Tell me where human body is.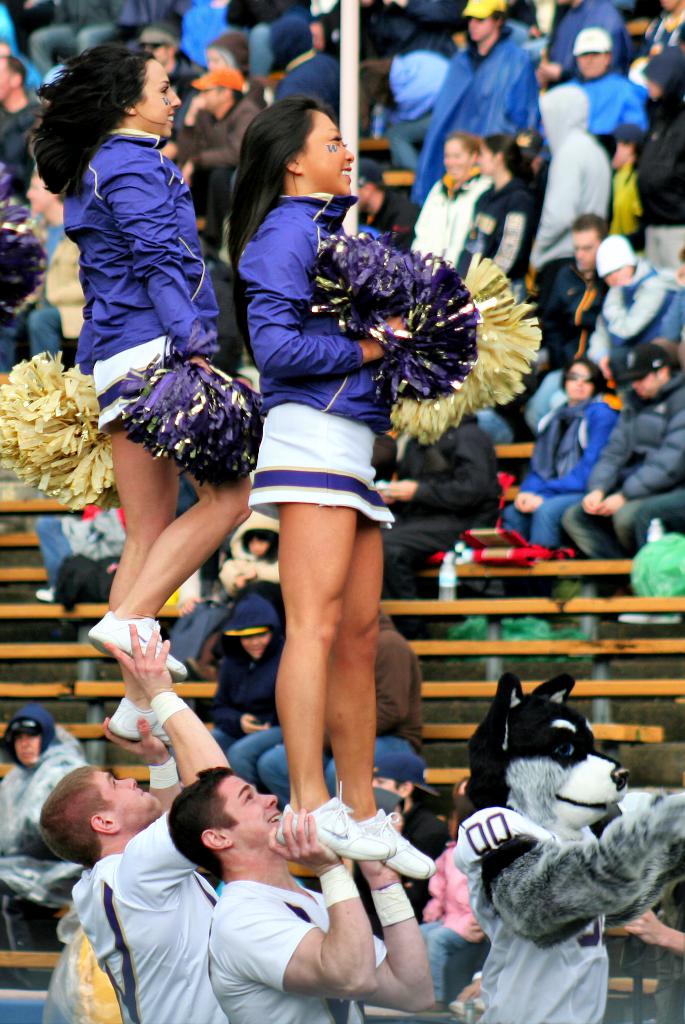
human body is at bbox=(206, 852, 439, 1023).
